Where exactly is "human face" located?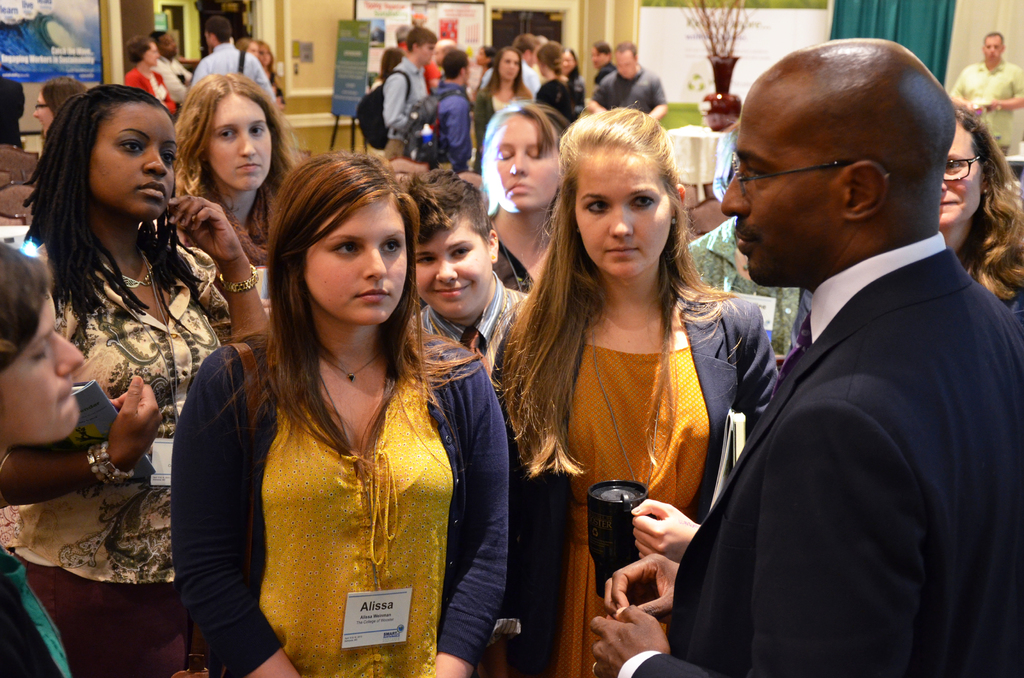
Its bounding box is (160,31,177,59).
